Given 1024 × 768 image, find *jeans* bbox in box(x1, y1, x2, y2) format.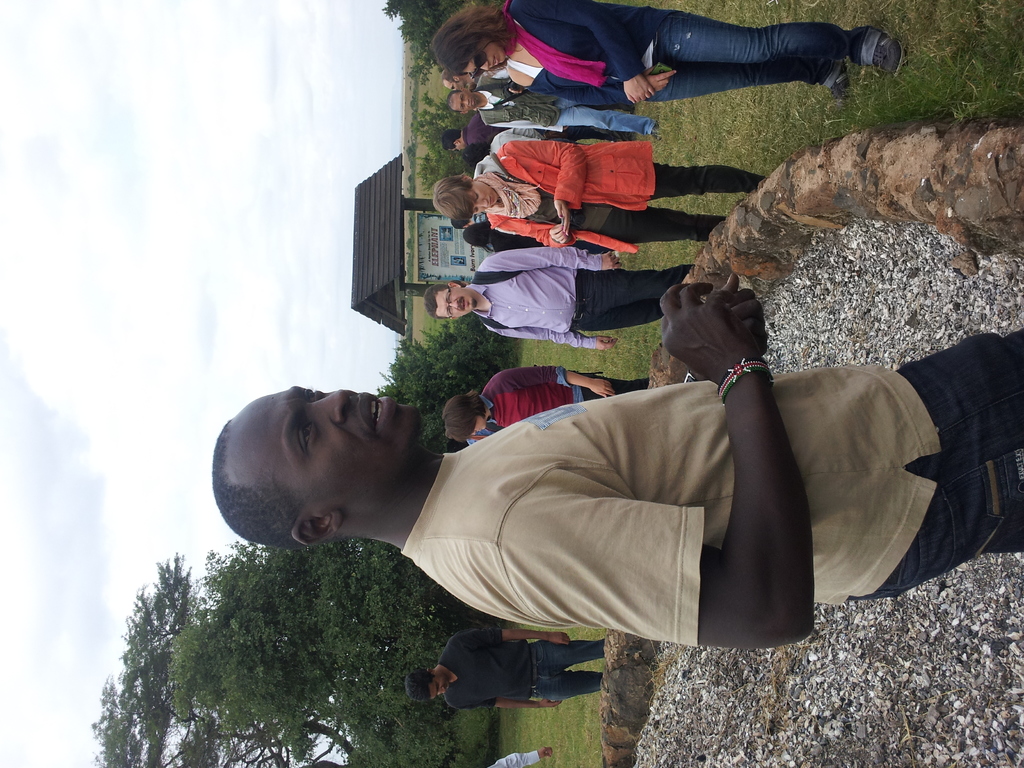
box(646, 9, 849, 101).
